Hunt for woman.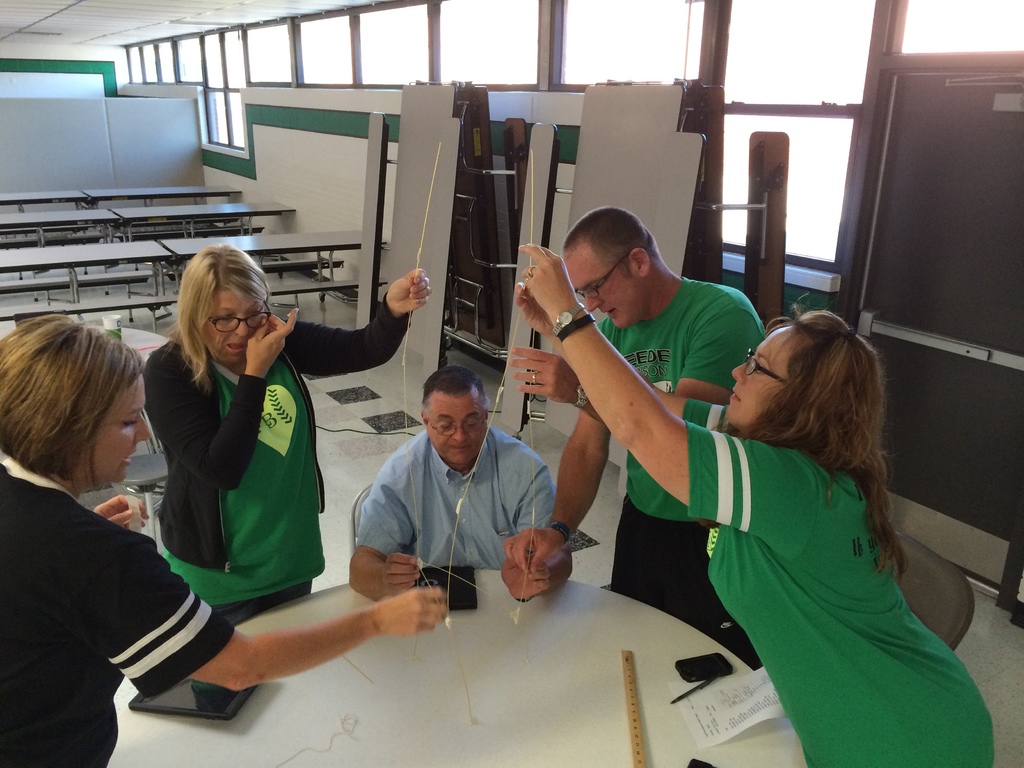
Hunted down at <region>505, 236, 991, 767</region>.
